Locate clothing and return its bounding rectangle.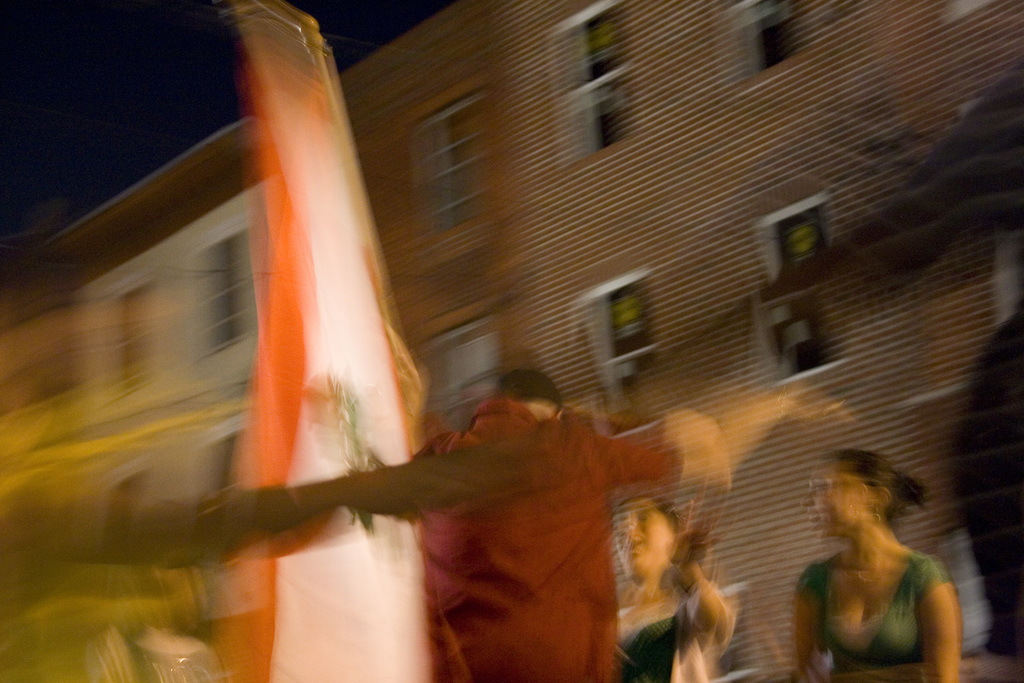
810:507:972:682.
